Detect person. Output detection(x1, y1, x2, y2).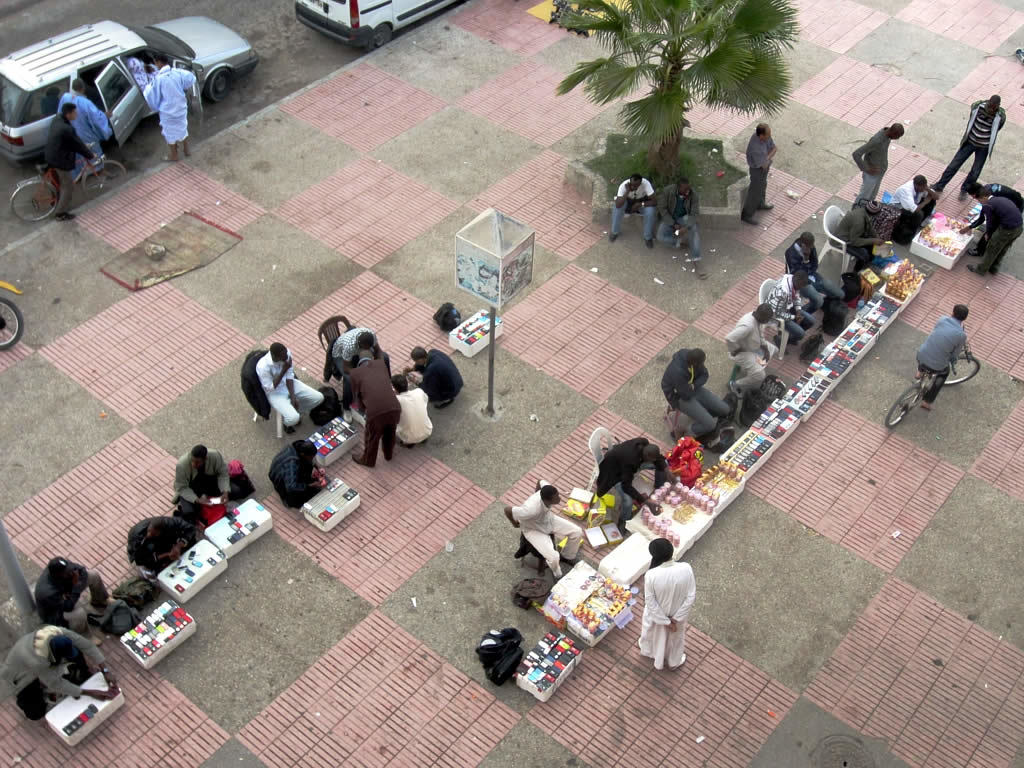
detection(924, 83, 1010, 192).
